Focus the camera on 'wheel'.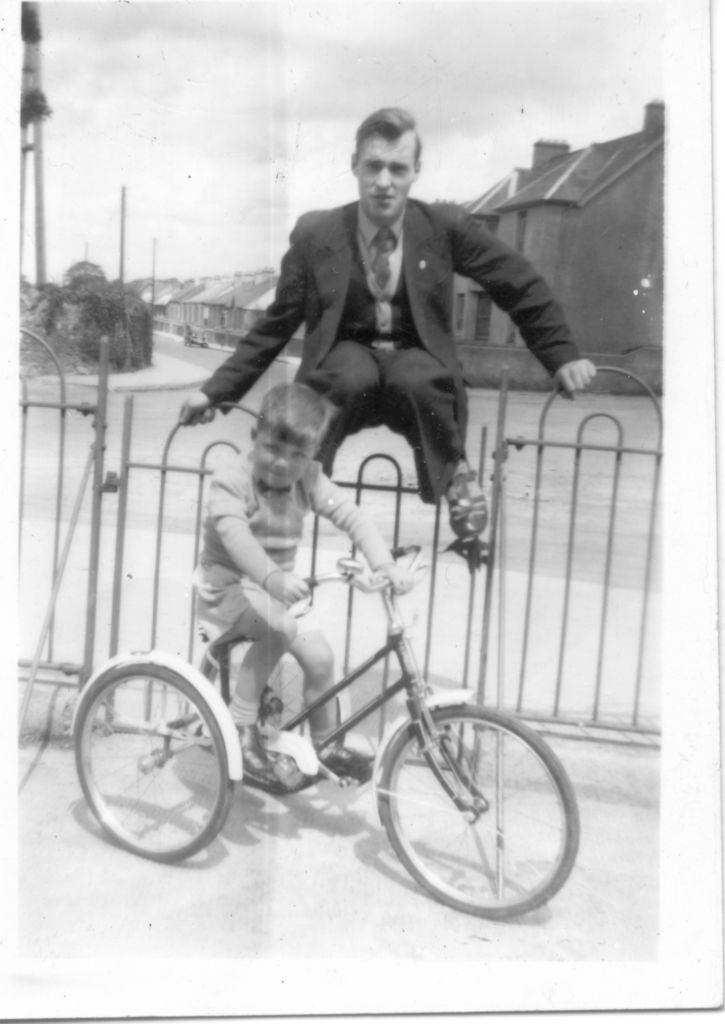
Focus region: [70, 669, 245, 858].
